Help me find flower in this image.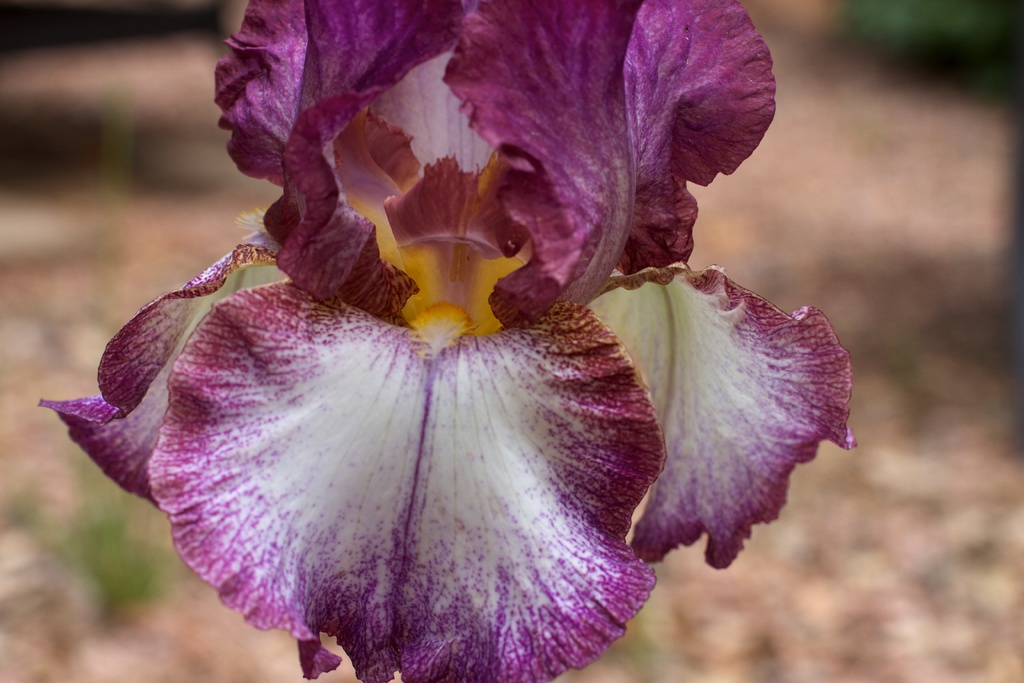
Found it: x1=89 y1=1 x2=845 y2=682.
